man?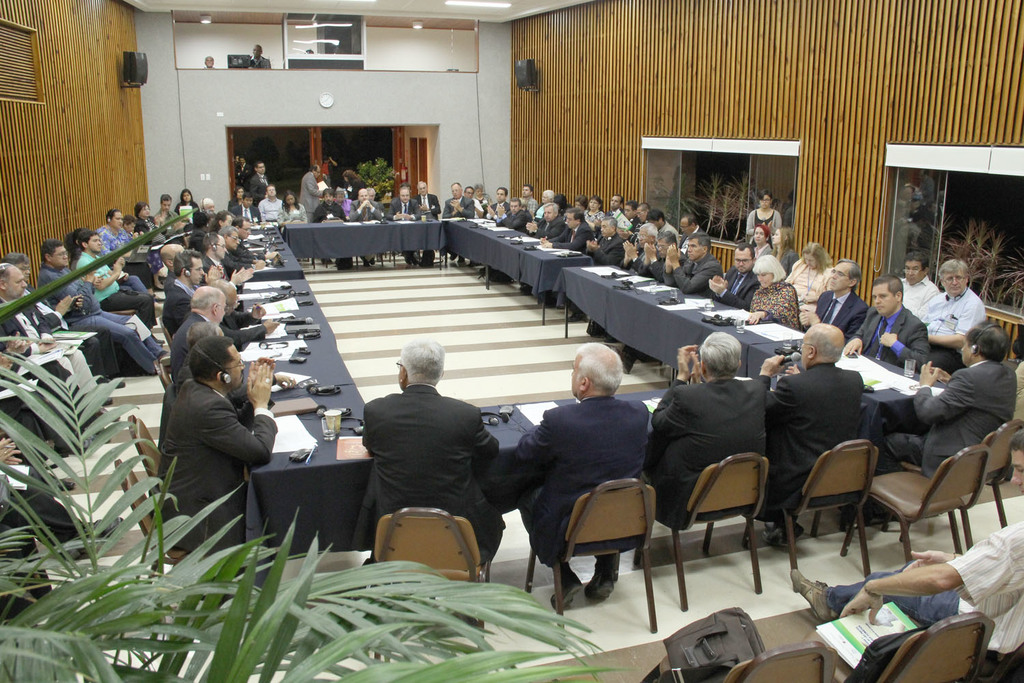
region(894, 254, 930, 309)
